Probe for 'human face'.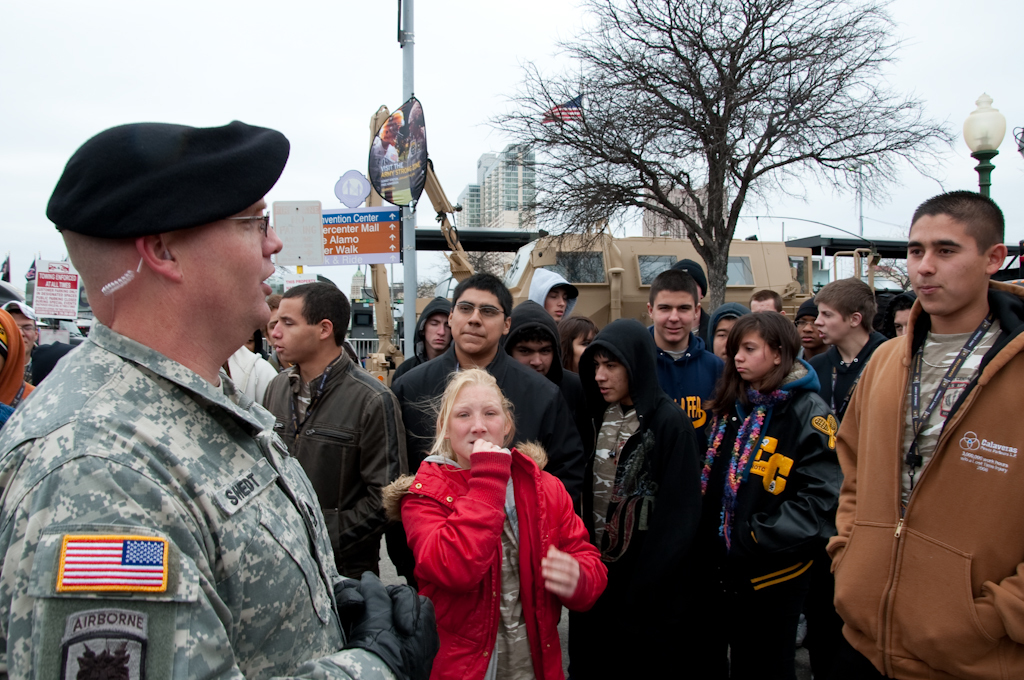
Probe result: region(427, 315, 451, 351).
